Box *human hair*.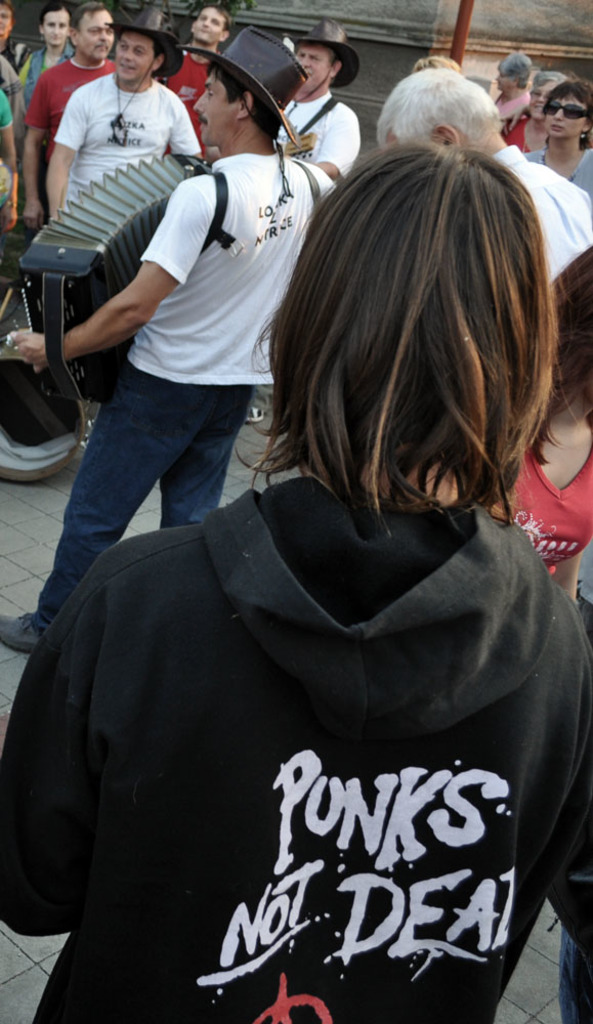
[left=496, top=50, right=533, bottom=89].
